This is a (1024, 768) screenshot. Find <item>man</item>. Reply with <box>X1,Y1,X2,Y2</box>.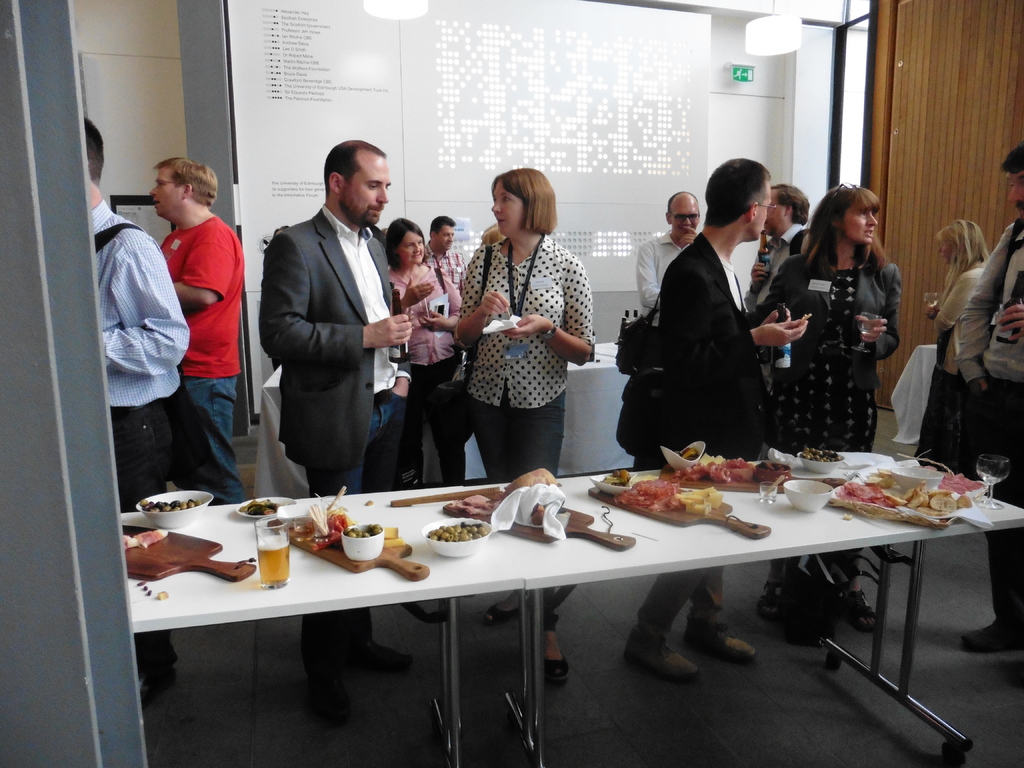
<box>259,131,422,727</box>.
